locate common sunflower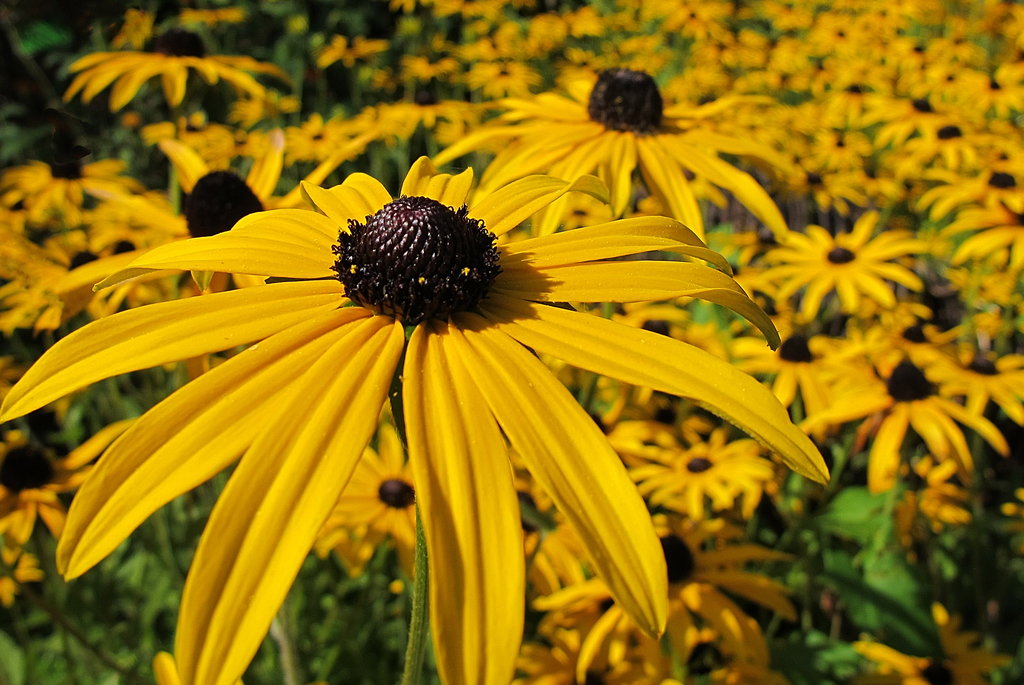
left=2, top=110, right=866, bottom=676
